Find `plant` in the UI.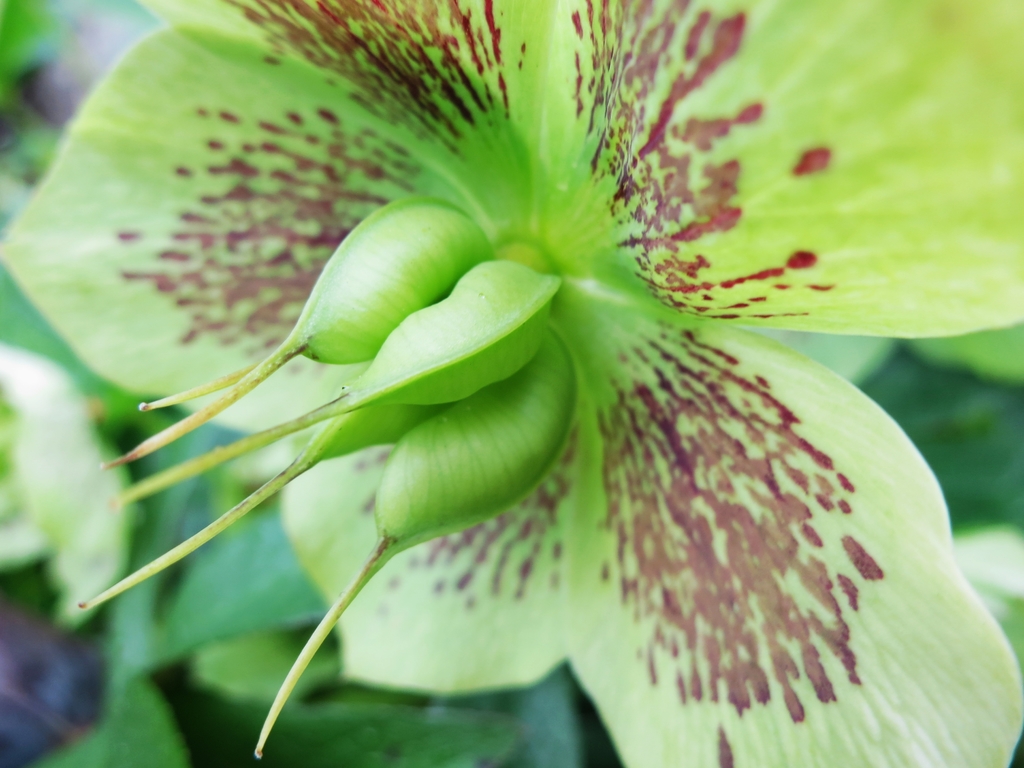
UI element at x1=0, y1=0, x2=1023, y2=767.
